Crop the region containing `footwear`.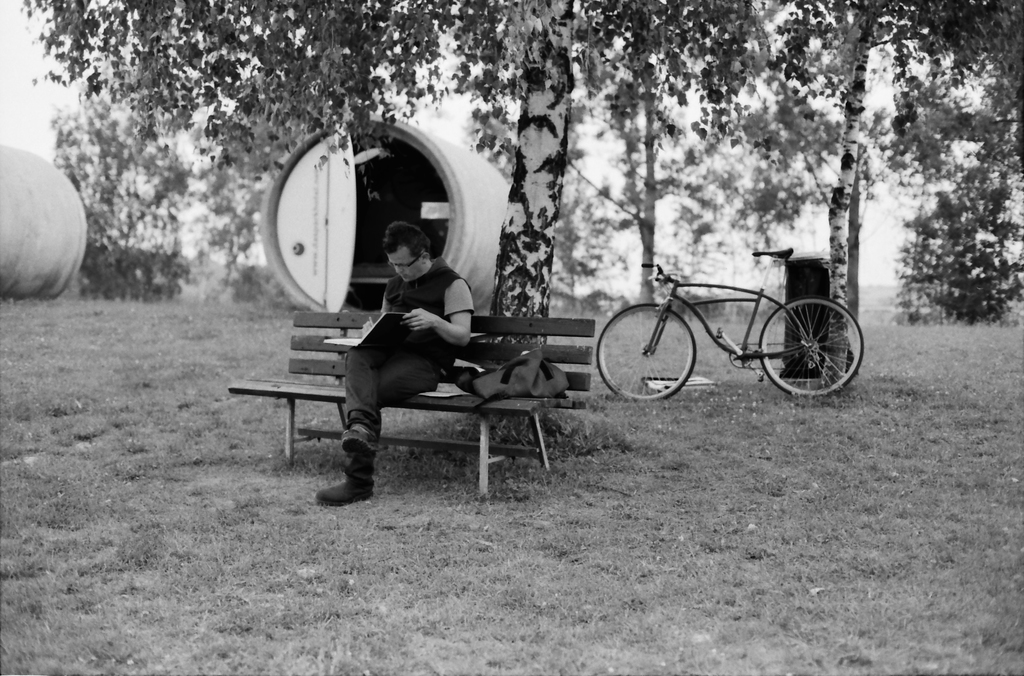
Crop region: x1=317 y1=469 x2=378 y2=506.
